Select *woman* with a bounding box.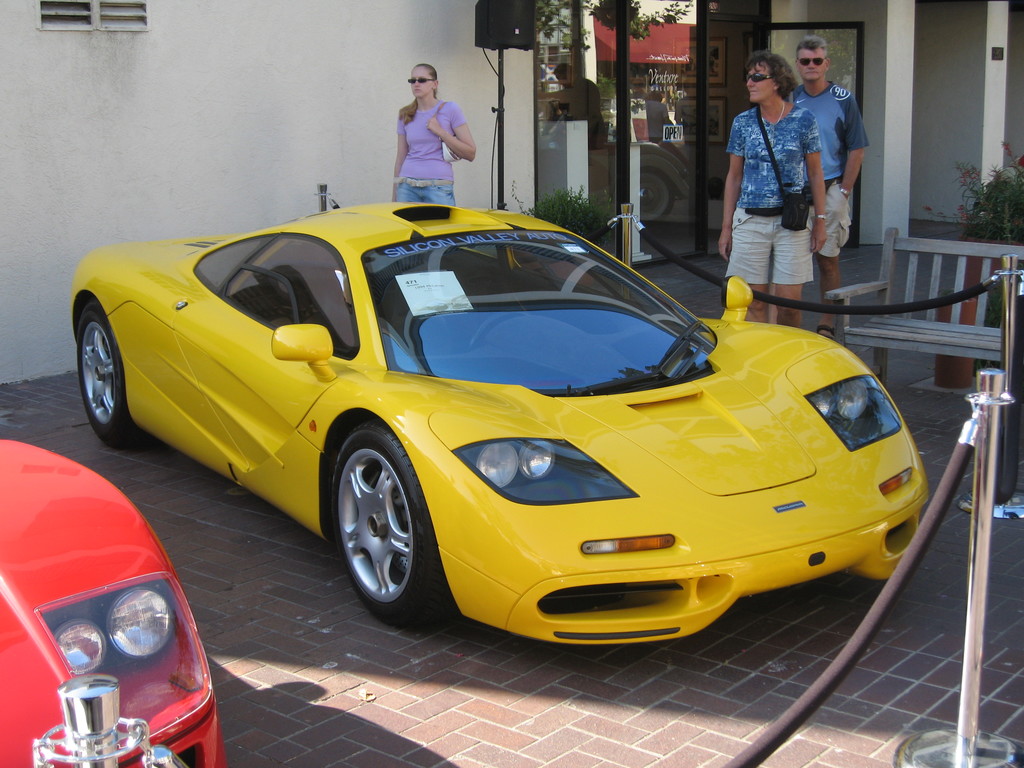
BBox(718, 54, 831, 323).
